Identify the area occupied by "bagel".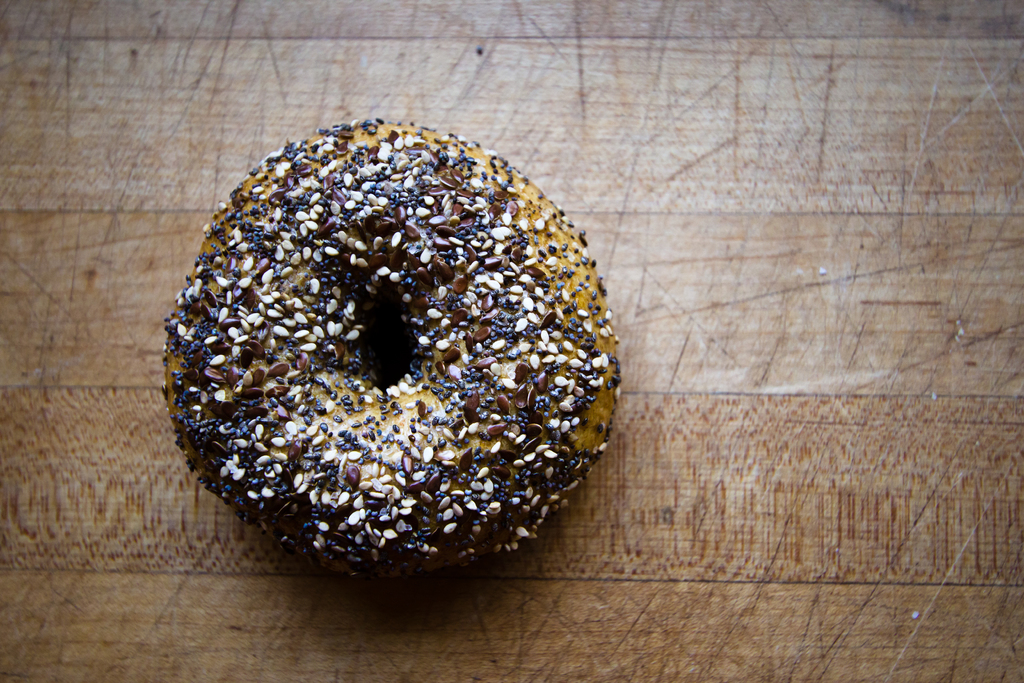
Area: pyautogui.locateOnScreen(162, 114, 625, 575).
